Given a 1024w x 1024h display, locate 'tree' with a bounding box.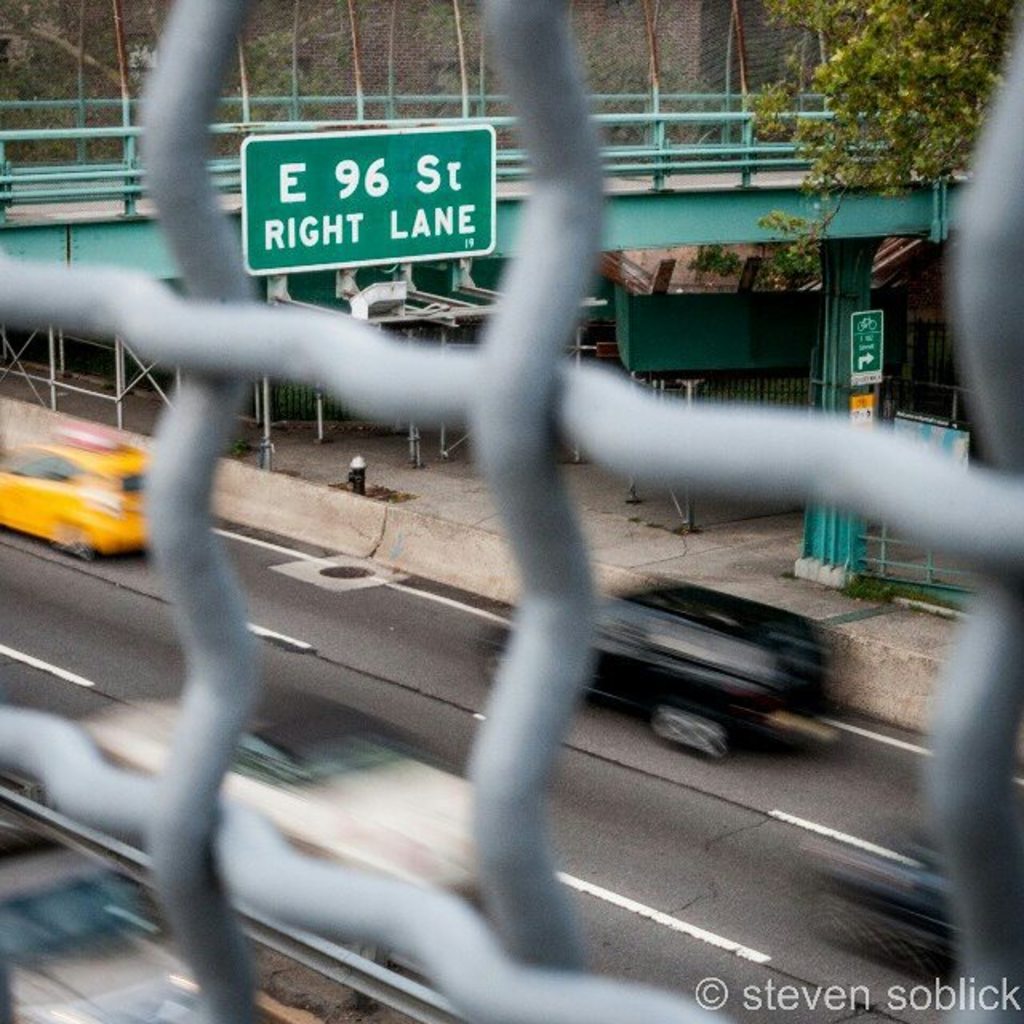
Located: (738, 0, 1022, 278).
